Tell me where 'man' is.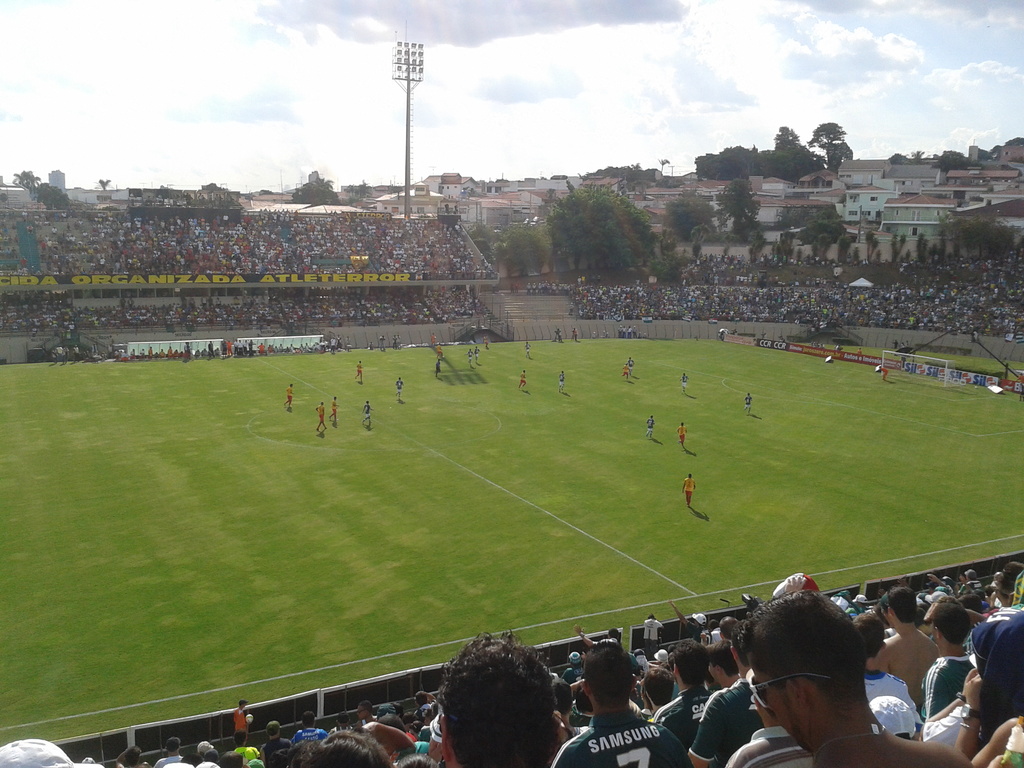
'man' is at locate(465, 348, 470, 365).
